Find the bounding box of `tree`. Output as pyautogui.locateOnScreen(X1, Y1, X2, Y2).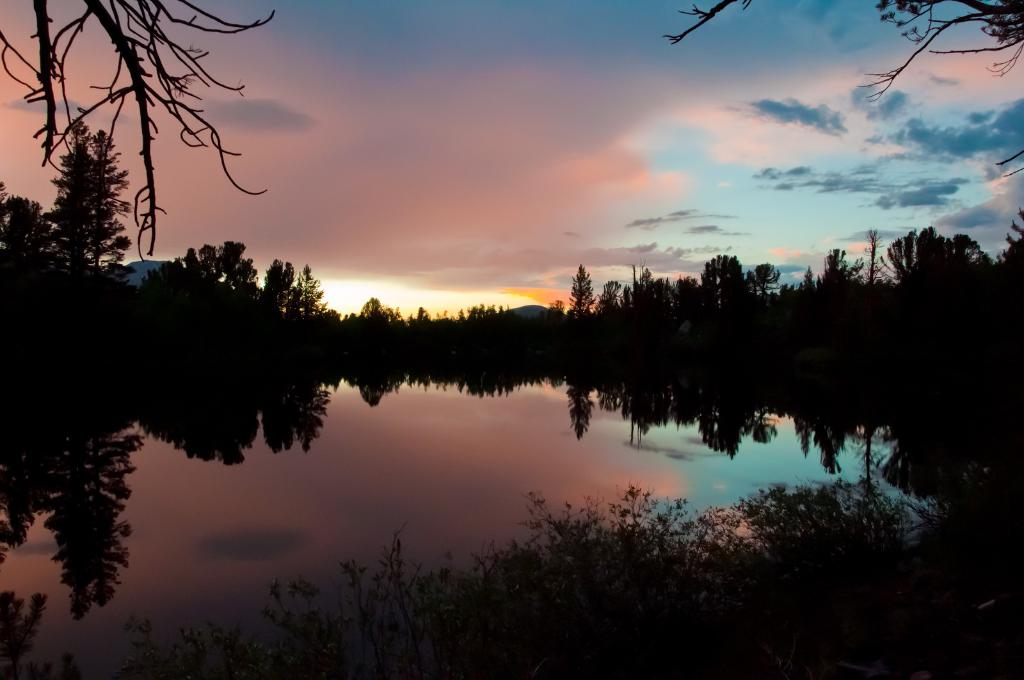
pyautogui.locateOnScreen(556, 306, 573, 347).
